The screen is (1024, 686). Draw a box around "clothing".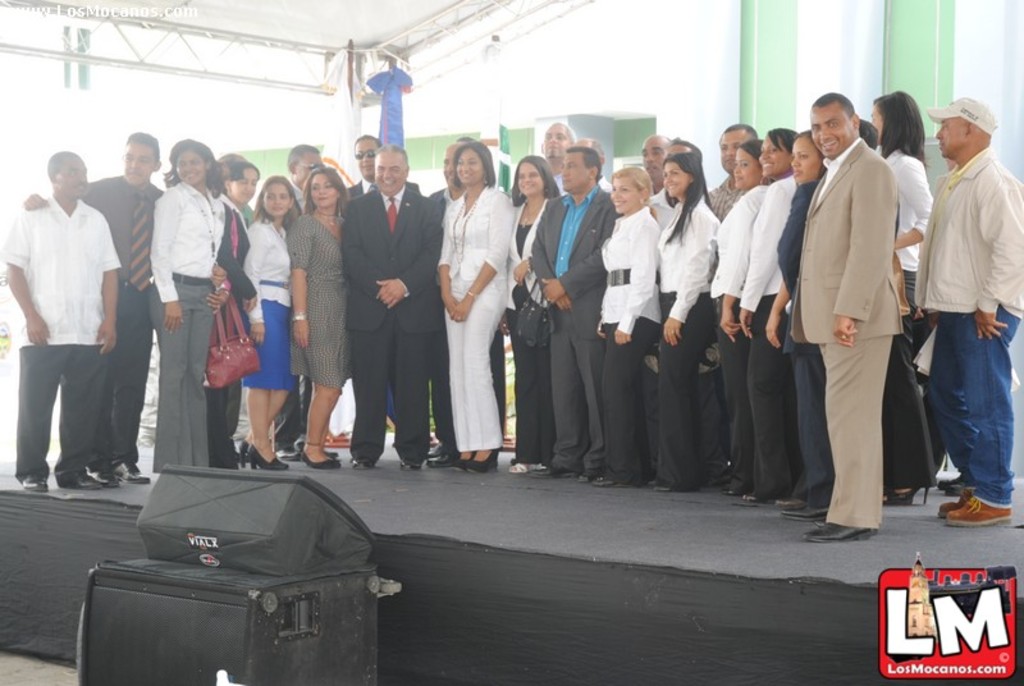
<region>657, 196, 717, 484</region>.
